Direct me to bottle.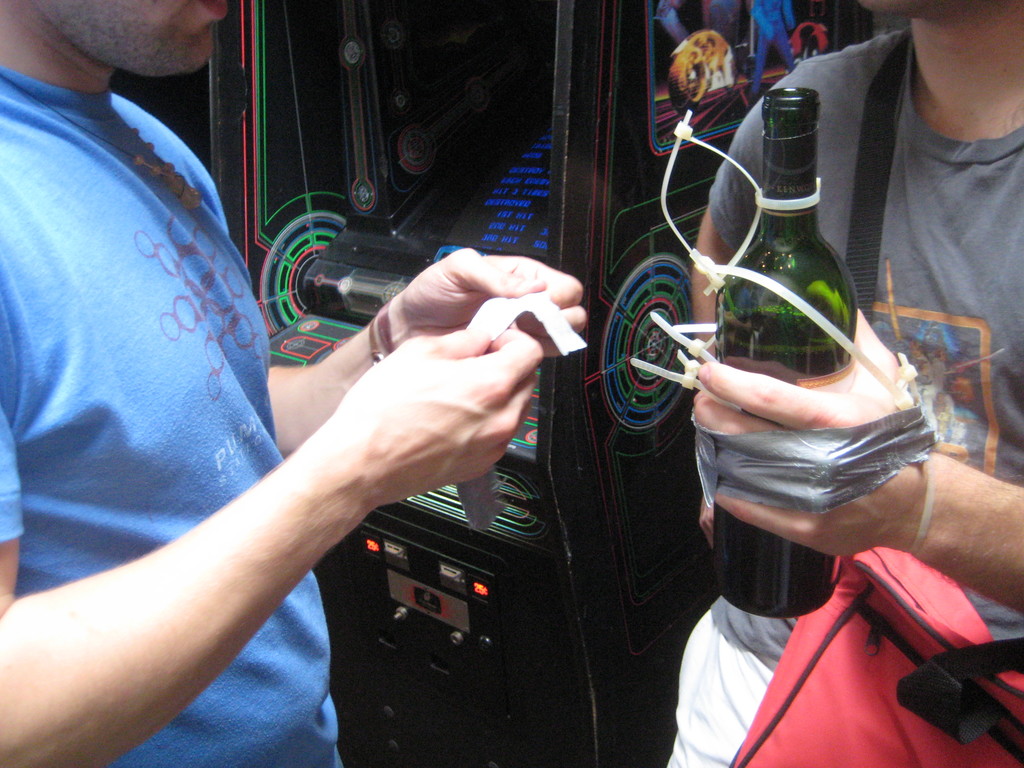
Direction: <bbox>716, 88, 861, 620</bbox>.
